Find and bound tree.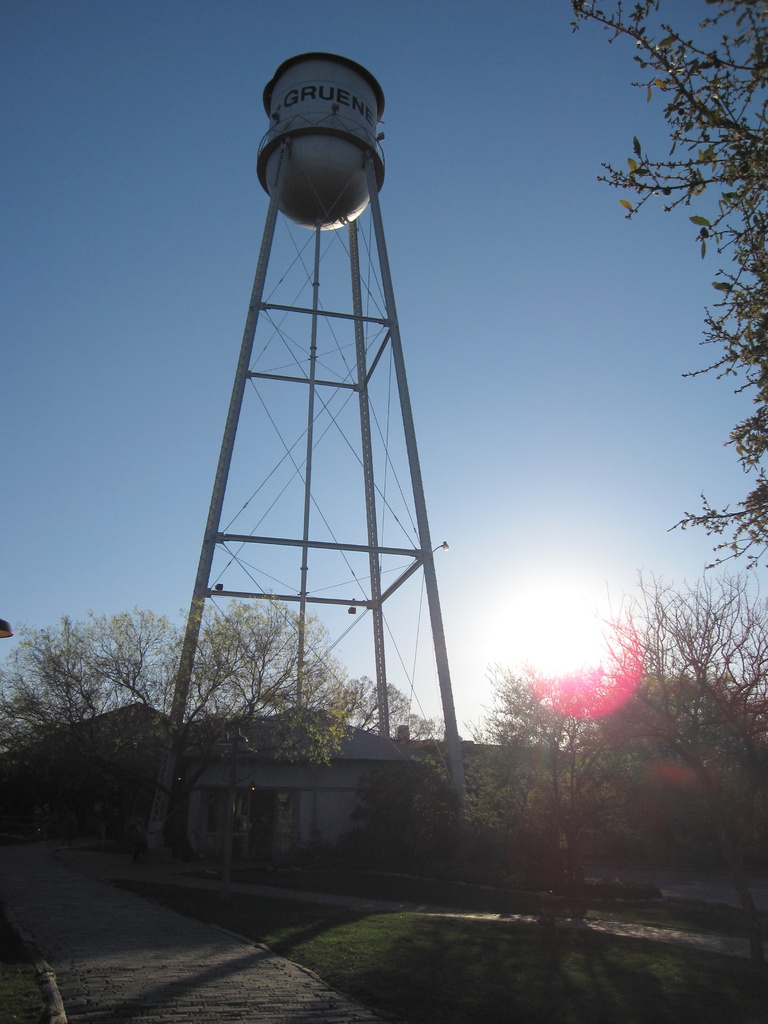
Bound: <bbox>329, 673, 486, 758</bbox>.
